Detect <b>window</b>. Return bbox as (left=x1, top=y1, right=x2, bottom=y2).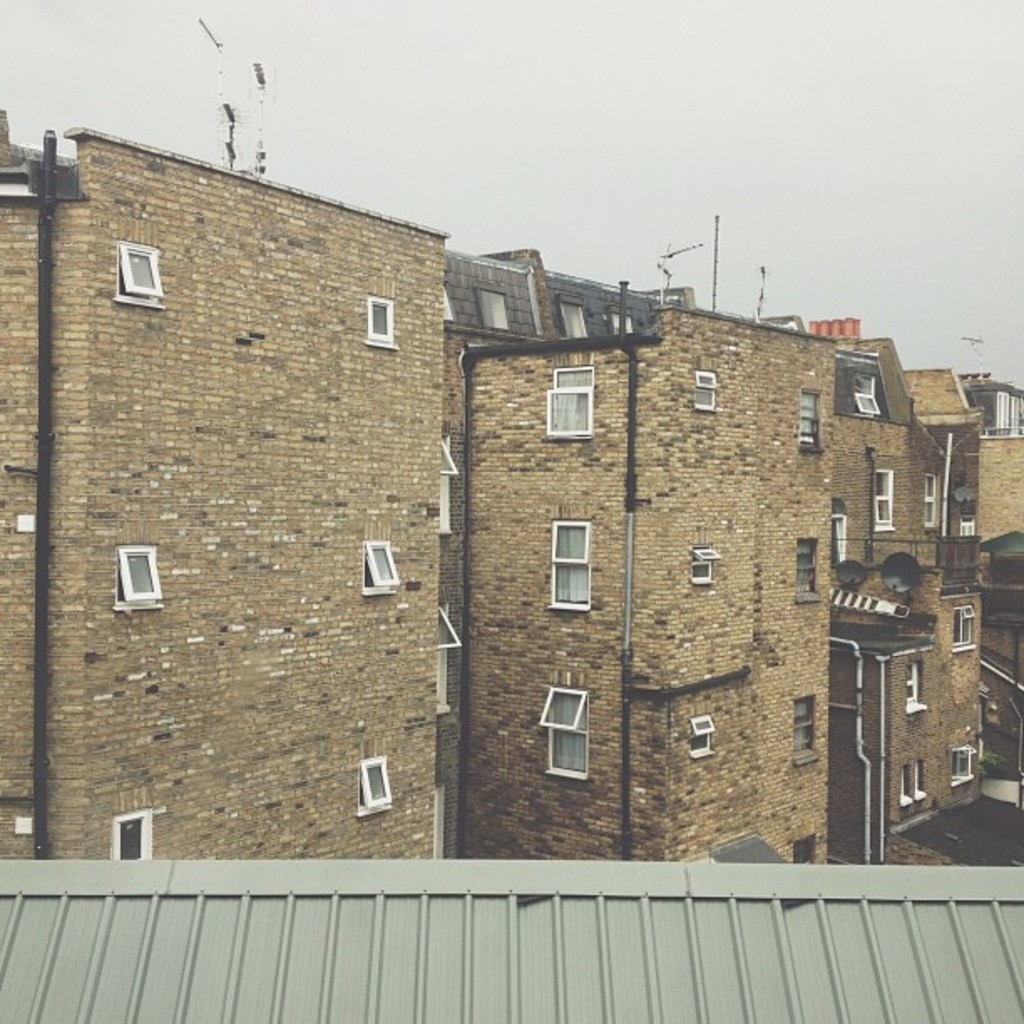
(left=112, top=542, right=162, bottom=611).
